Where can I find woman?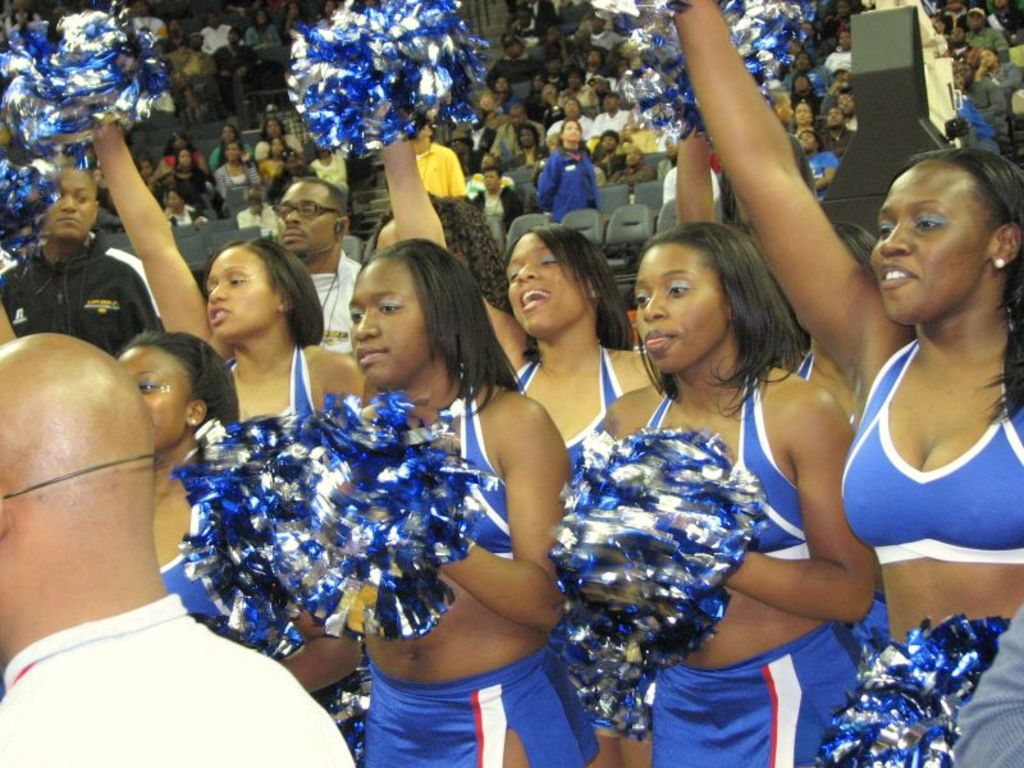
You can find it at BBox(211, 138, 268, 204).
